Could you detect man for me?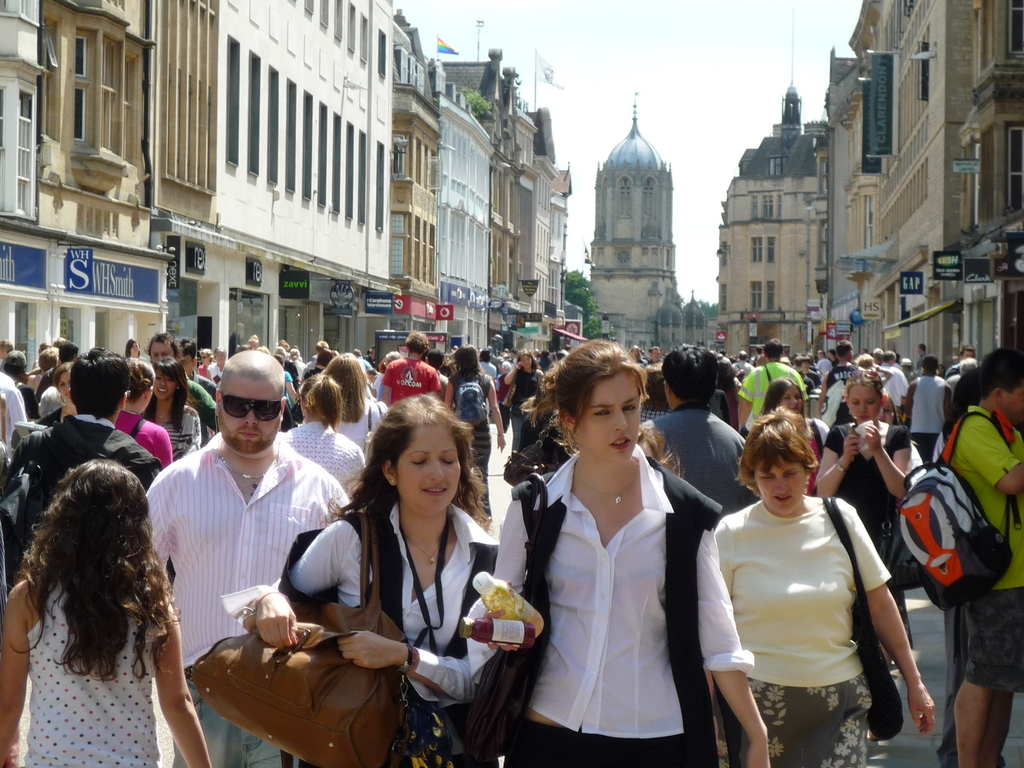
Detection result: region(132, 354, 348, 709).
